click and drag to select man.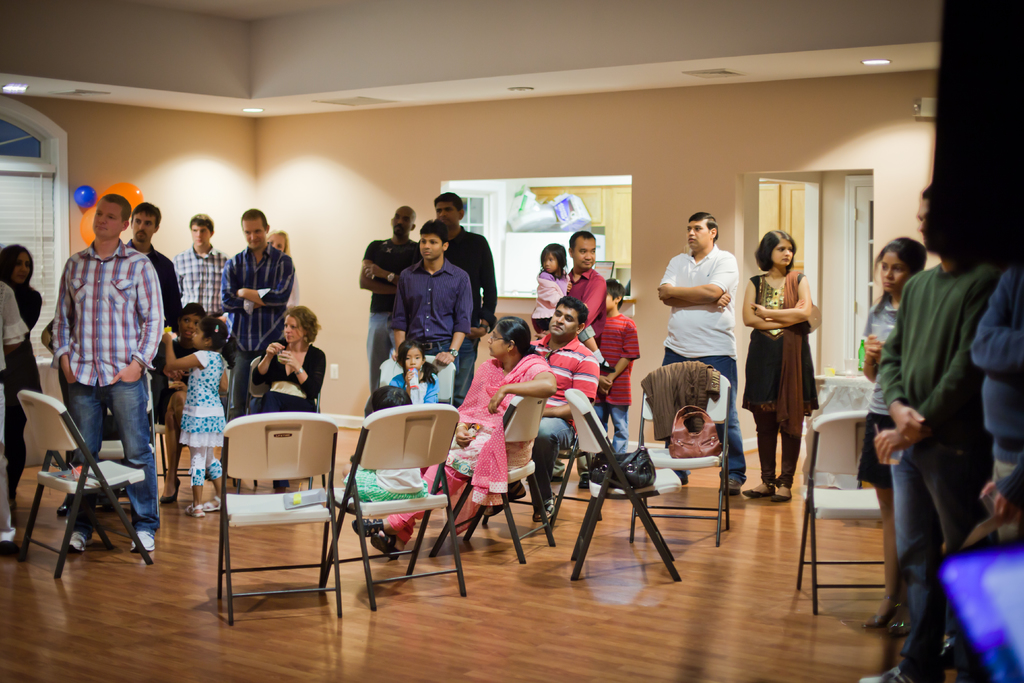
Selection: box=[655, 210, 746, 493].
